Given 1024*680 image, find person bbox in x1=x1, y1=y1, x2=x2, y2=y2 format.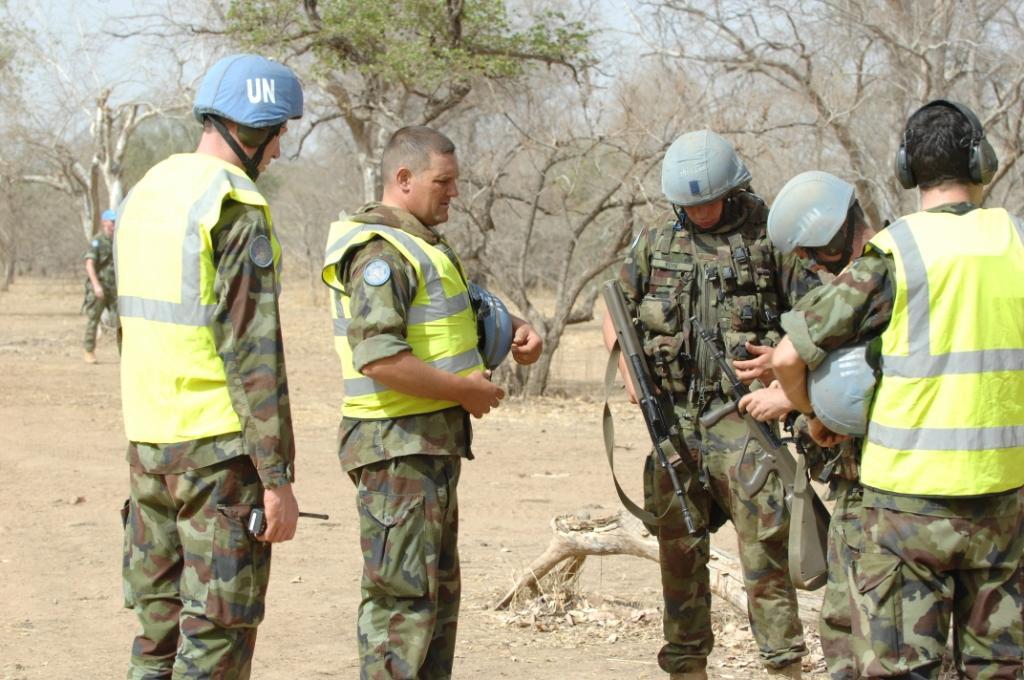
x1=117, y1=54, x2=301, y2=679.
